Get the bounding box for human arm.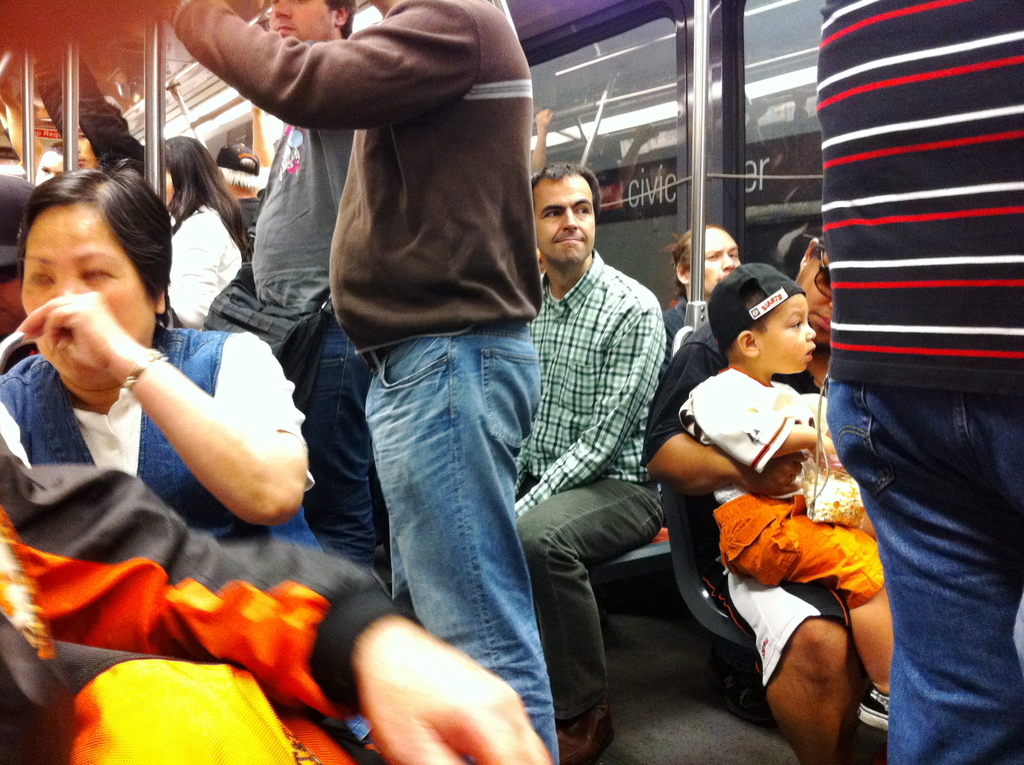
box=[642, 319, 820, 499].
